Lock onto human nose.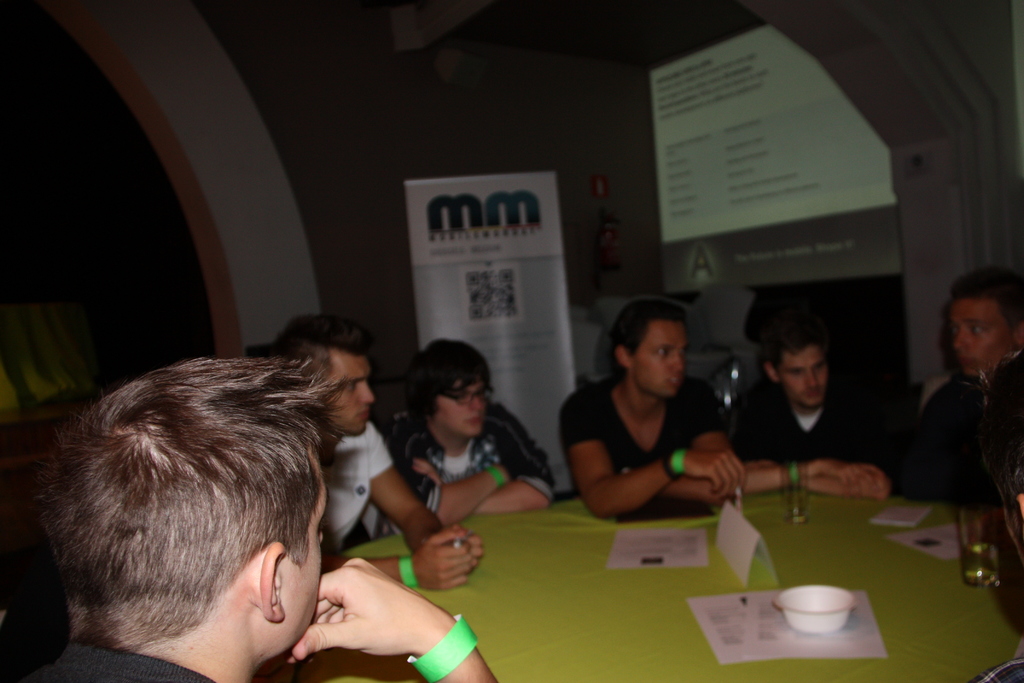
Locked: [806, 369, 817, 384].
